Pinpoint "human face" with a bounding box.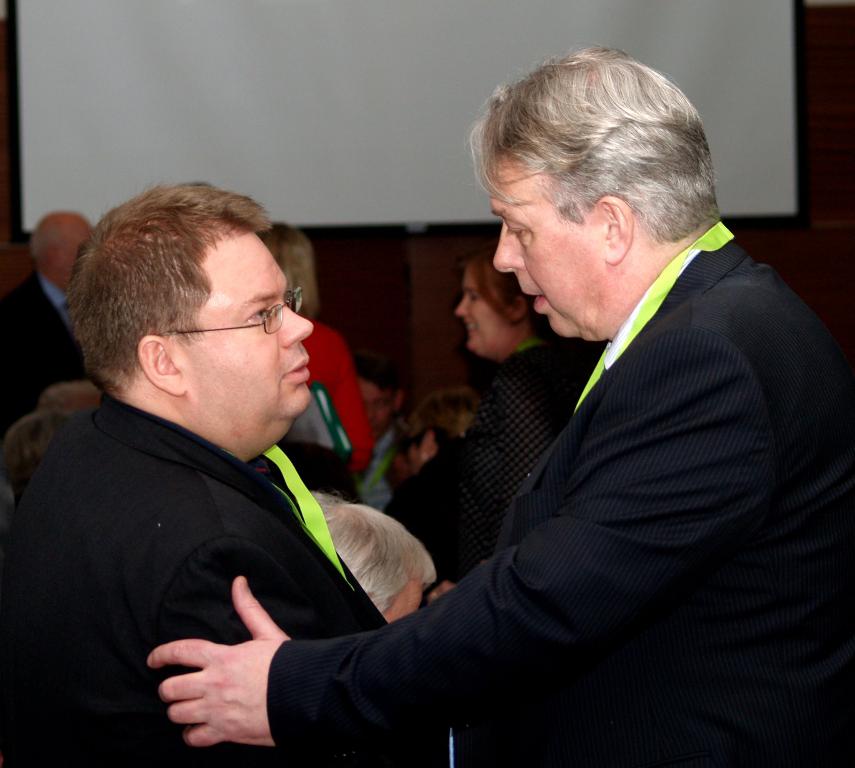
<box>454,258,511,351</box>.
